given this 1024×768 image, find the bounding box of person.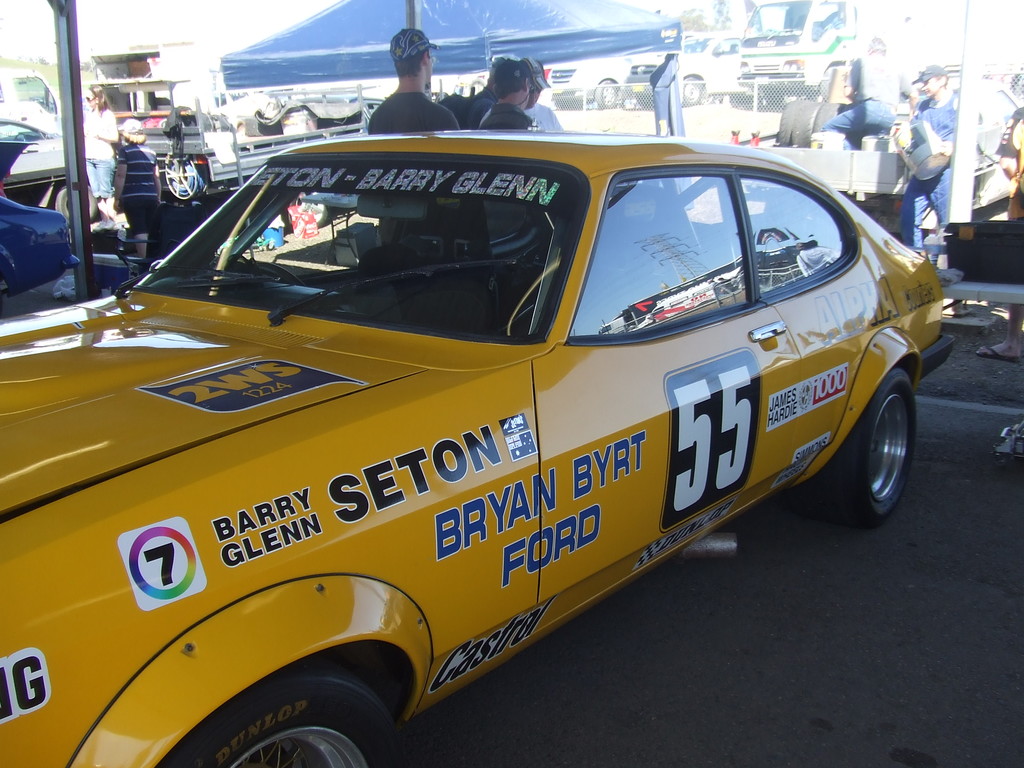
<region>457, 50, 510, 125</region>.
